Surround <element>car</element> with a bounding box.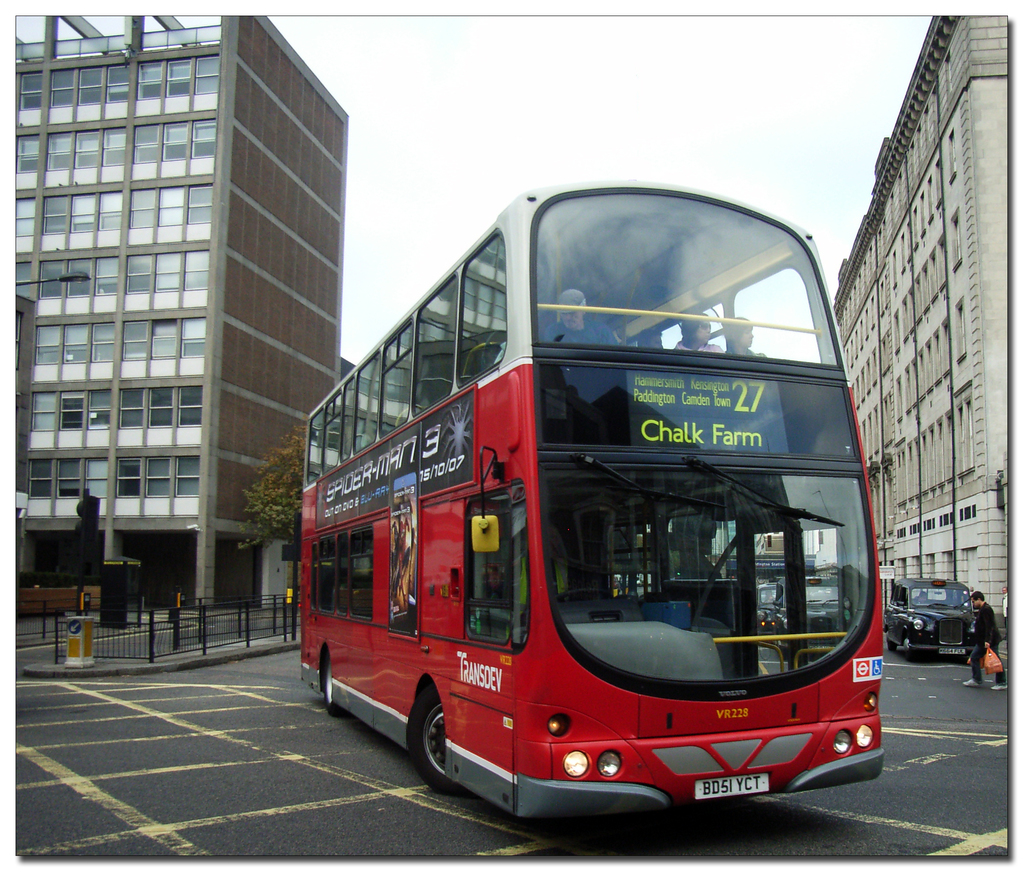
(911, 590, 1008, 681).
